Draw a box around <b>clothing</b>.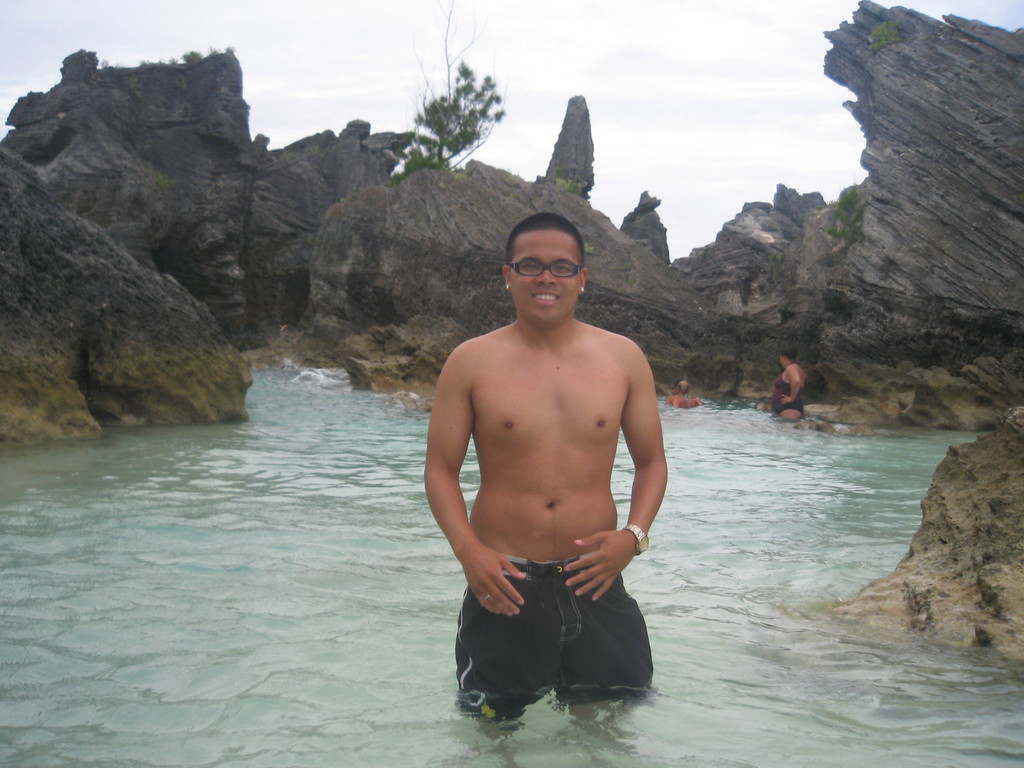
region(453, 552, 655, 726).
